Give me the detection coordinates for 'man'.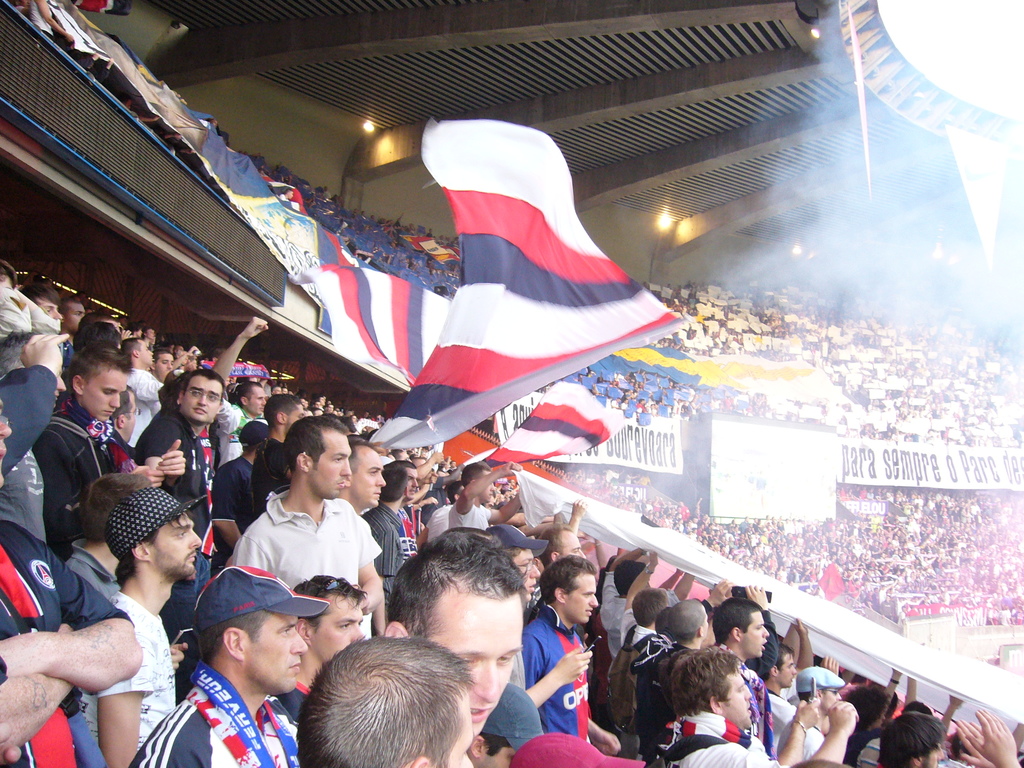
box(344, 406, 353, 417).
